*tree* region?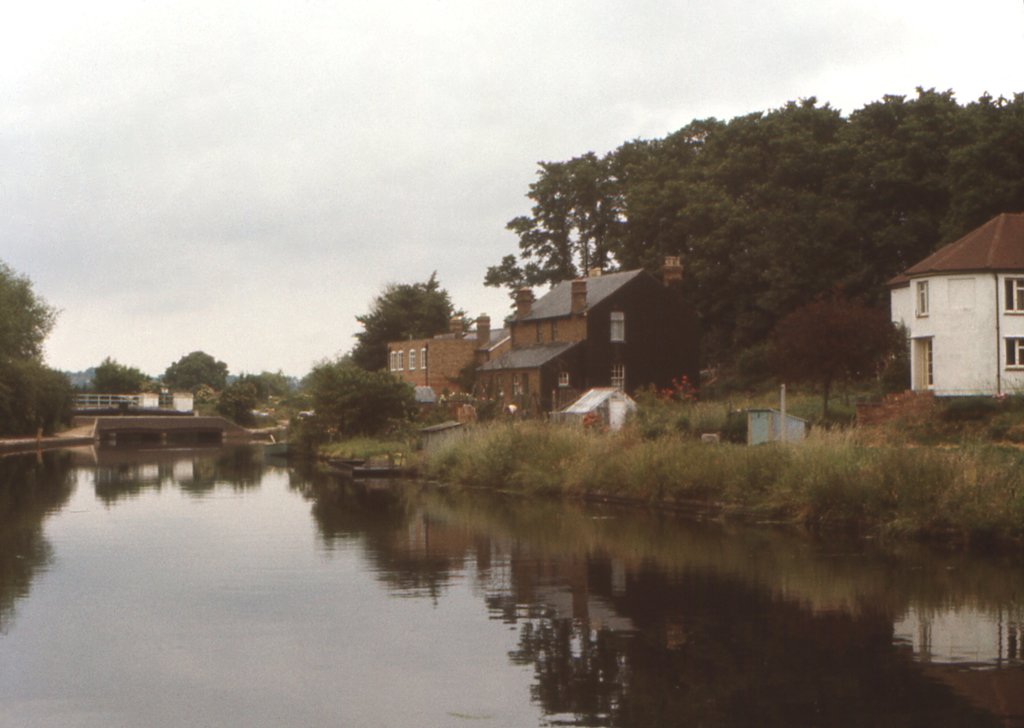
0 250 45 374
